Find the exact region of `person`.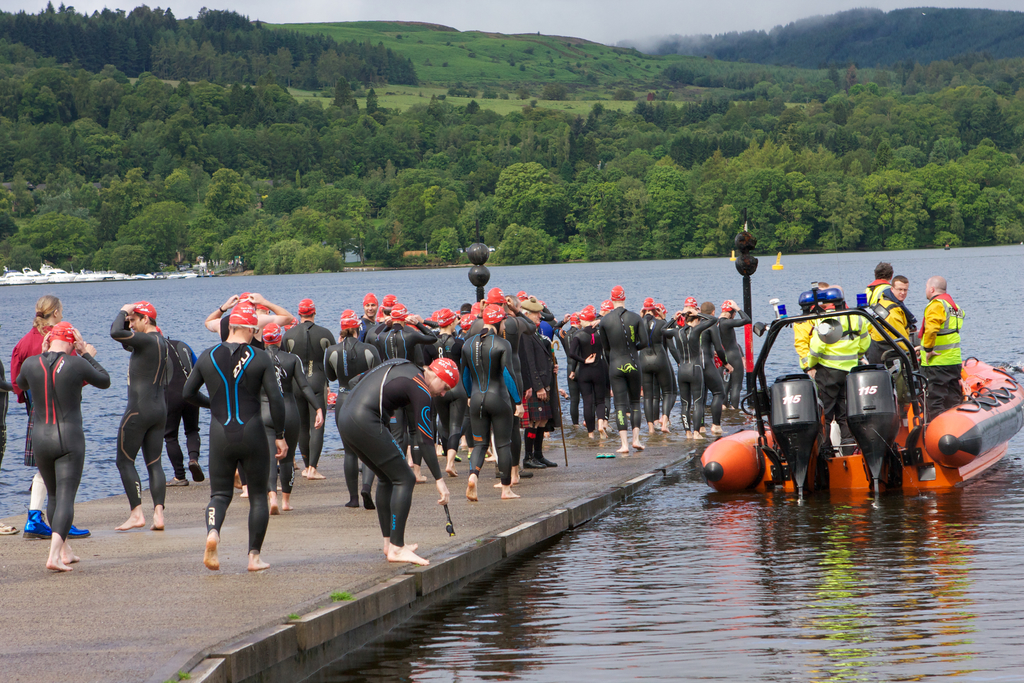
Exact region: box(282, 303, 335, 481).
